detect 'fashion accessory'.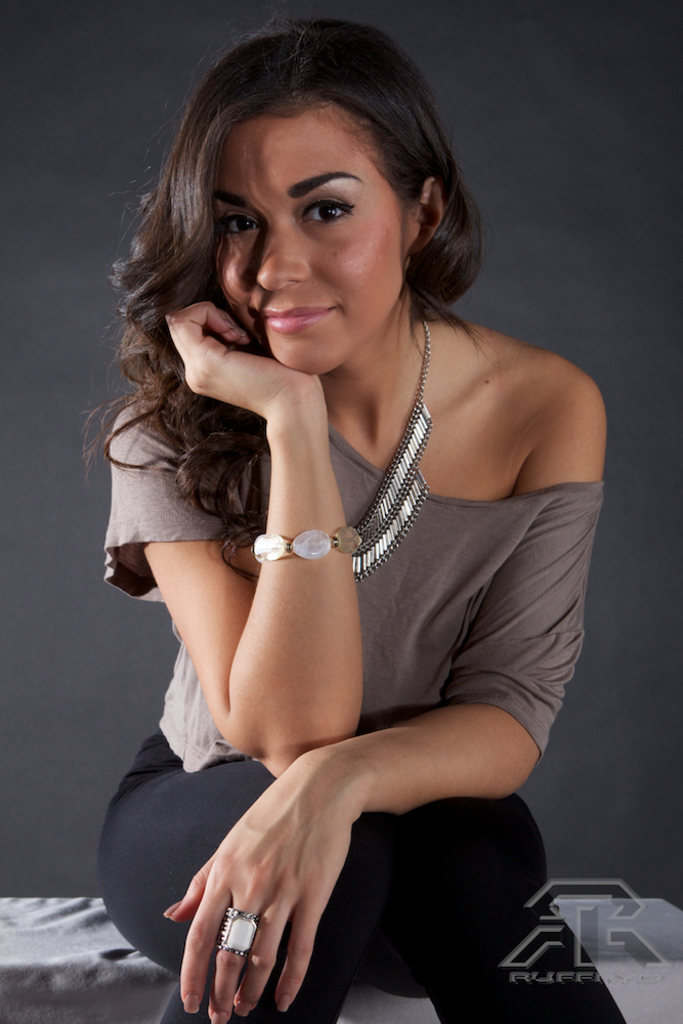
Detected at (x1=246, y1=529, x2=362, y2=561).
